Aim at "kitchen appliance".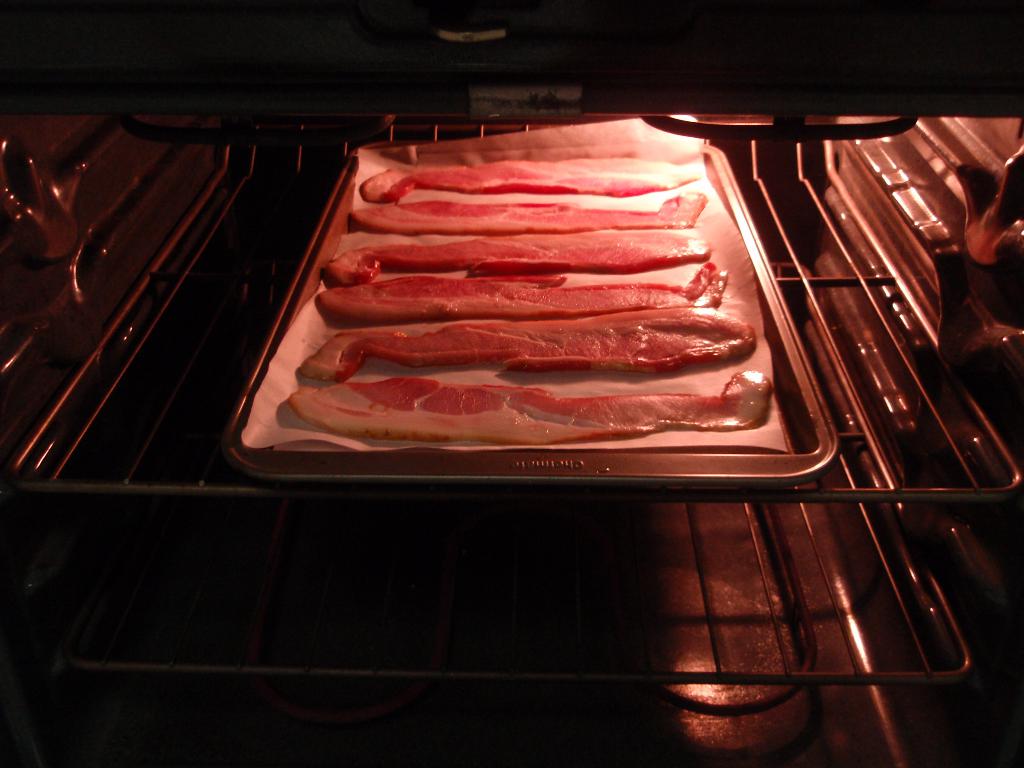
Aimed at {"x1": 225, "y1": 113, "x2": 842, "y2": 482}.
